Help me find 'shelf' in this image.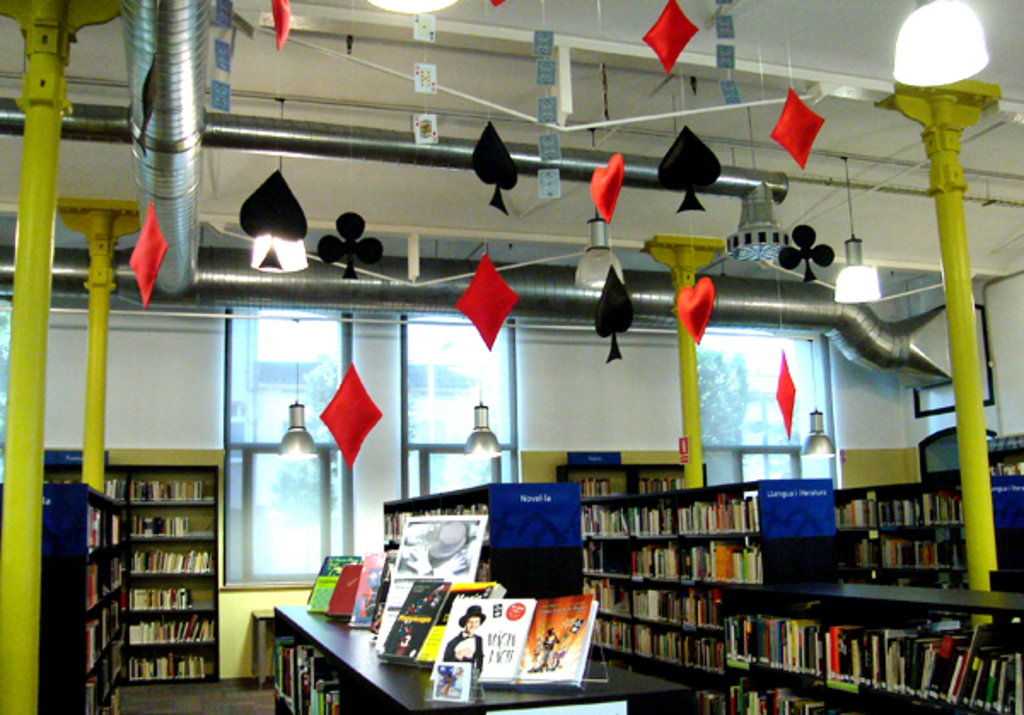
Found it: [x1=133, y1=532, x2=217, y2=573].
